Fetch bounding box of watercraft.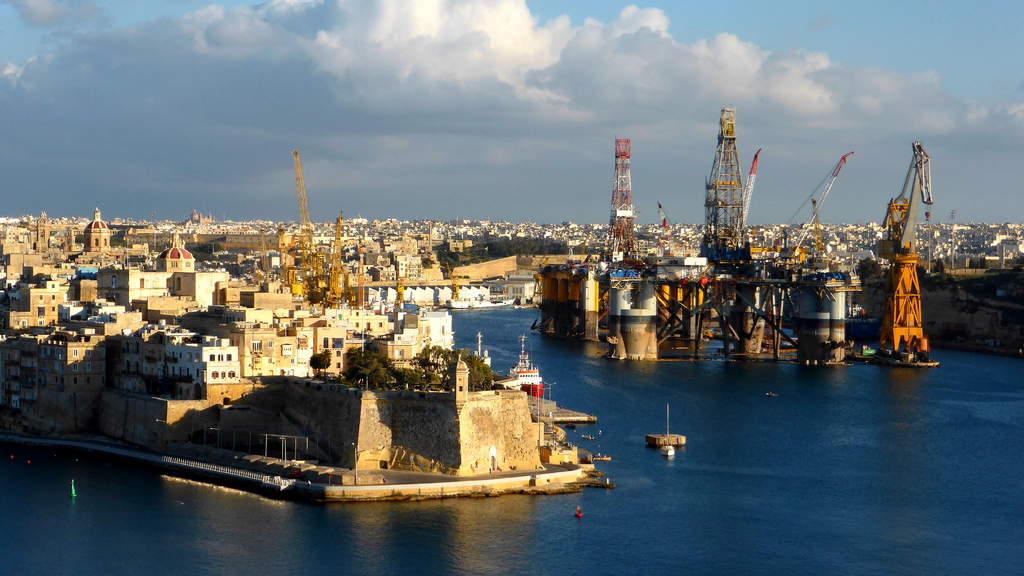
Bbox: crop(499, 329, 541, 397).
